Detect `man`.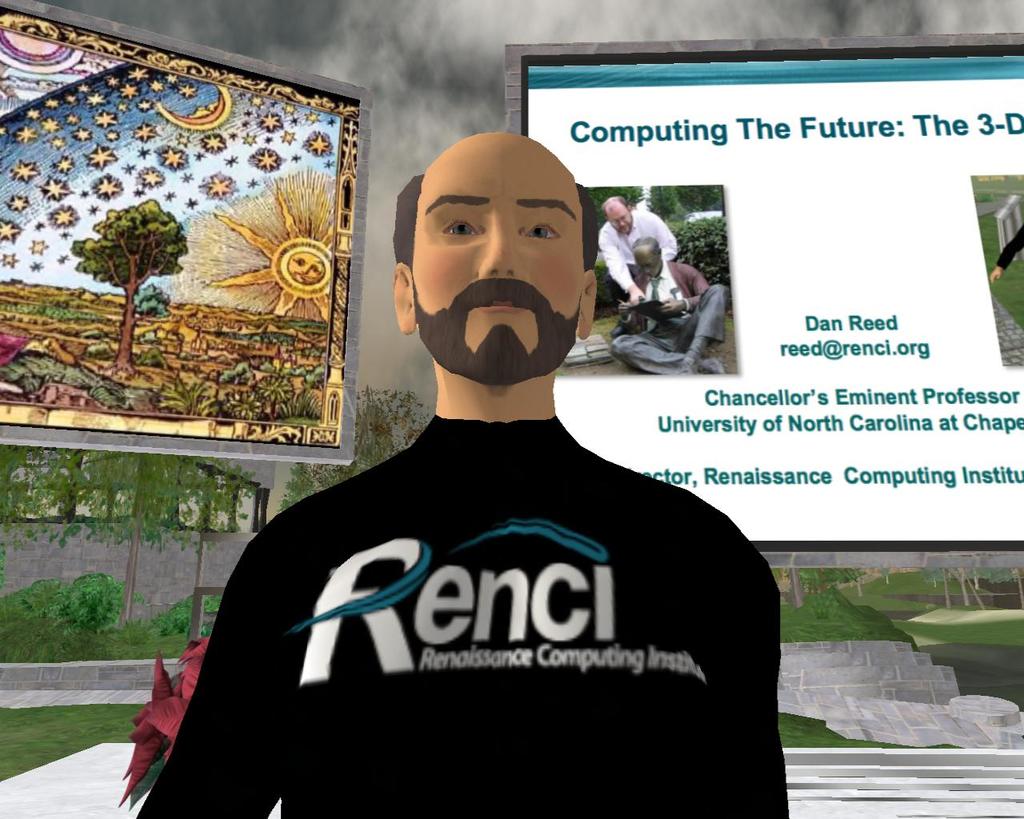
Detected at BBox(598, 197, 686, 336).
